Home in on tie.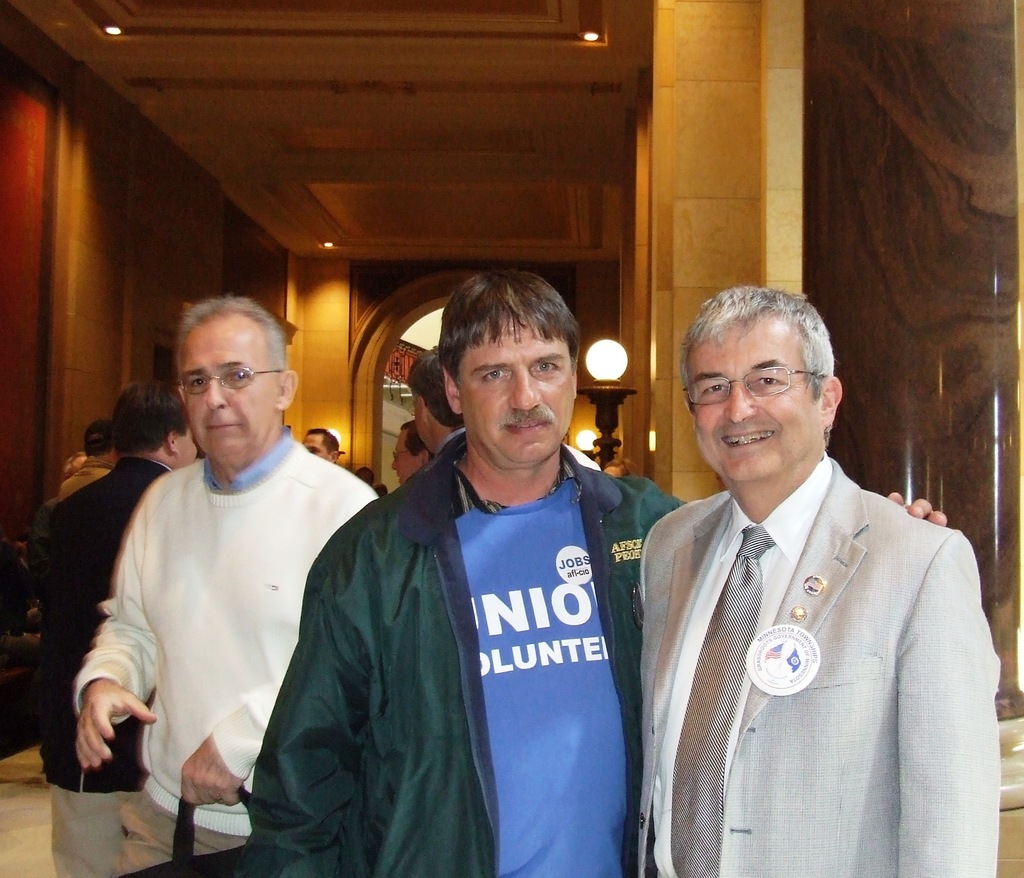
Homed in at box(671, 526, 775, 877).
